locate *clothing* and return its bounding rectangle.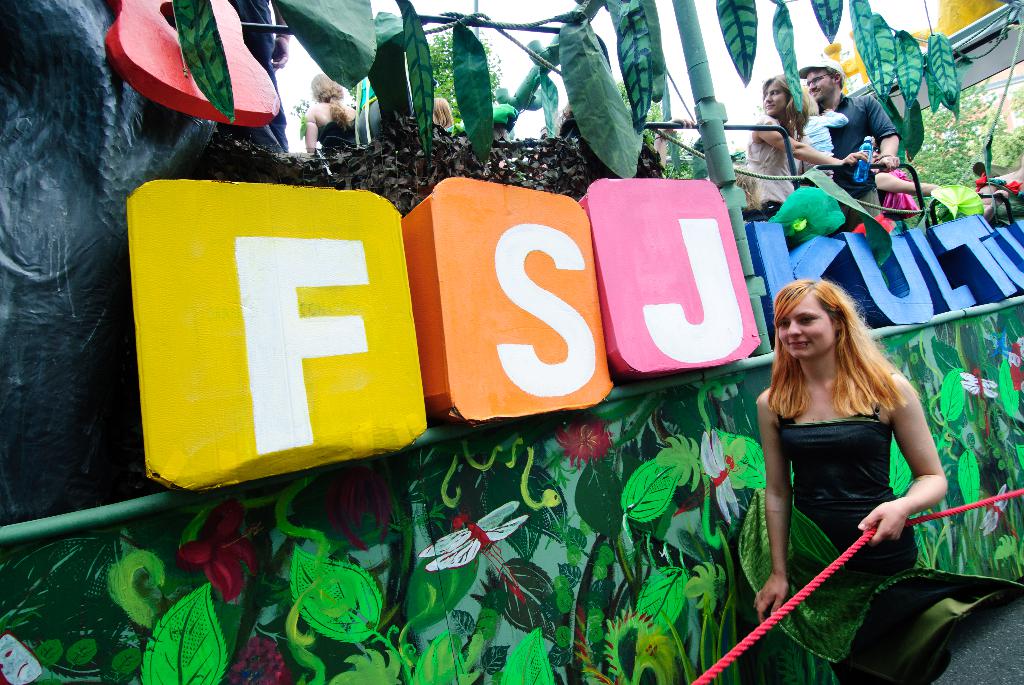
[left=813, top=88, right=901, bottom=223].
